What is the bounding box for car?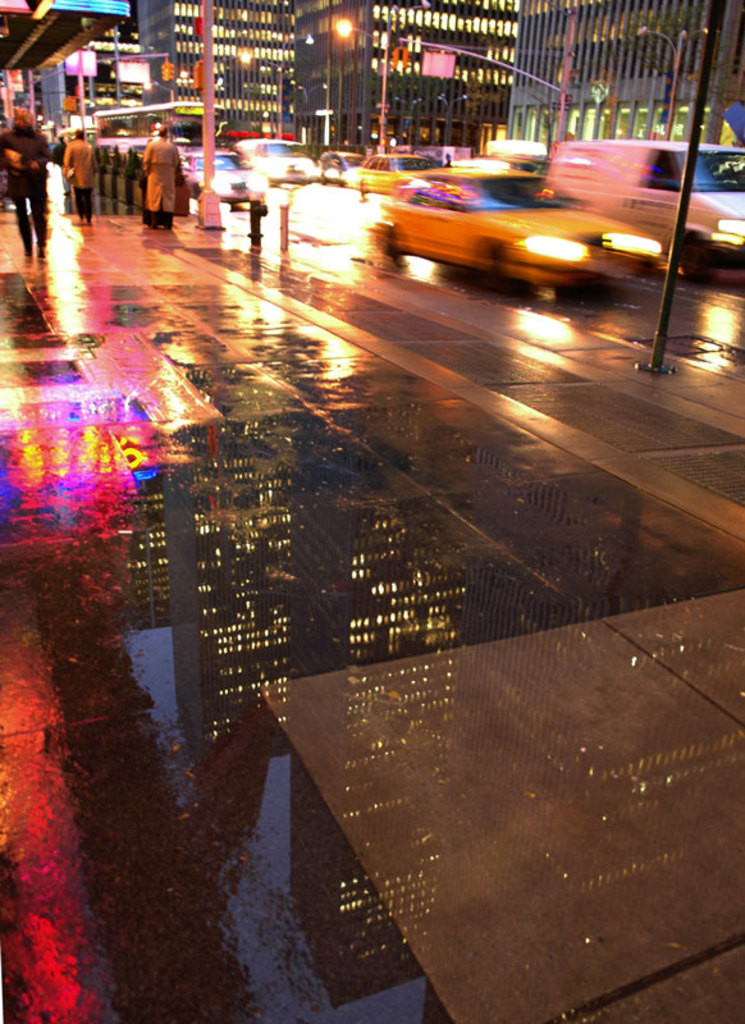
347/159/661/298.
